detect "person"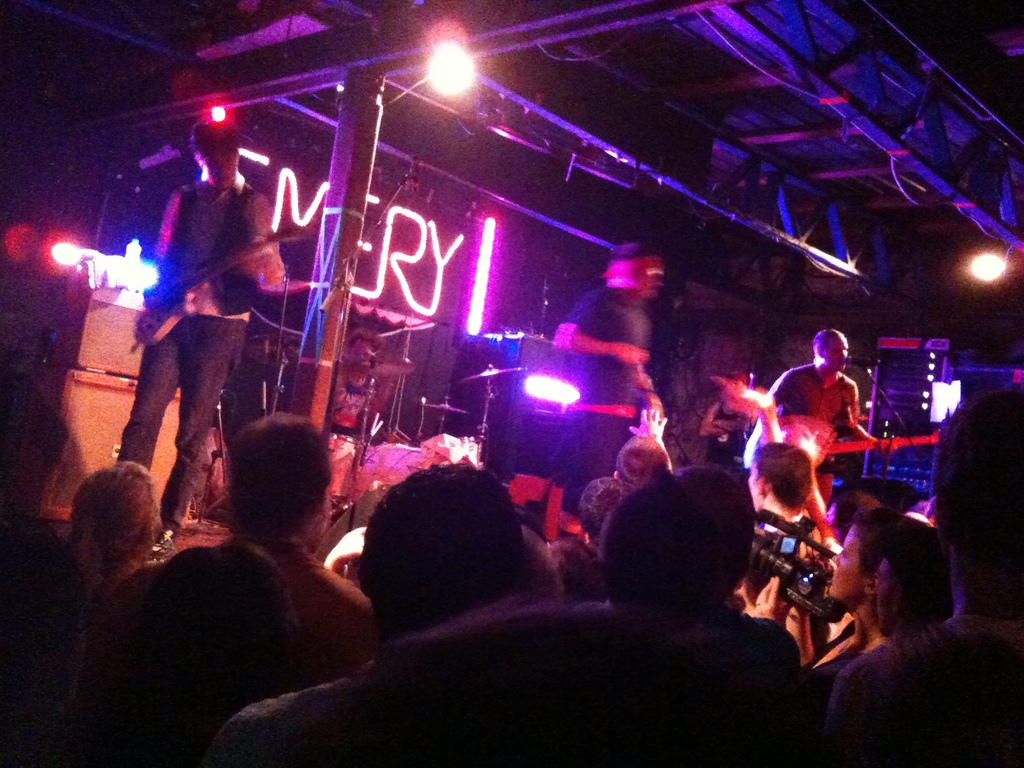
region(279, 471, 650, 767)
